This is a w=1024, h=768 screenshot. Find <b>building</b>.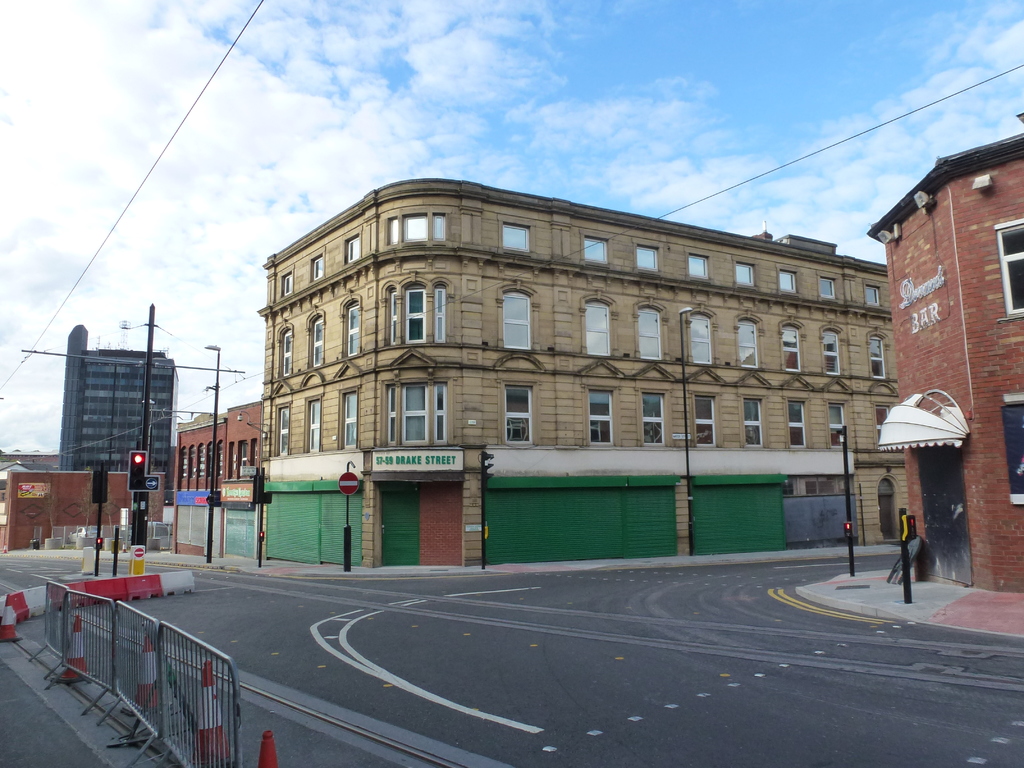
Bounding box: [167,397,258,563].
